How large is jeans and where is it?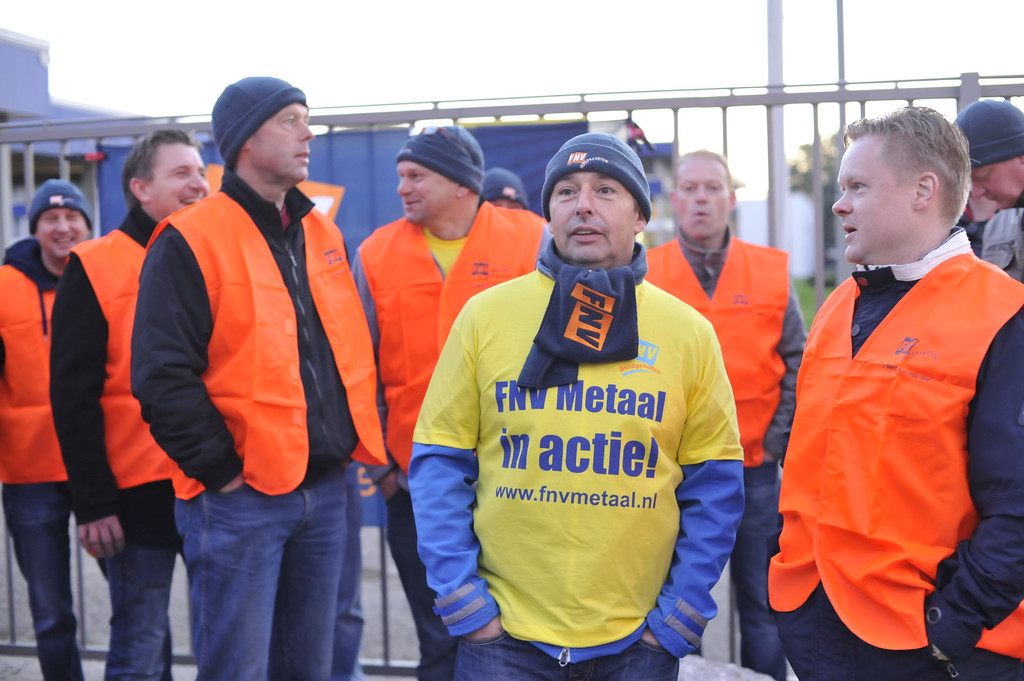
Bounding box: crop(101, 540, 173, 680).
